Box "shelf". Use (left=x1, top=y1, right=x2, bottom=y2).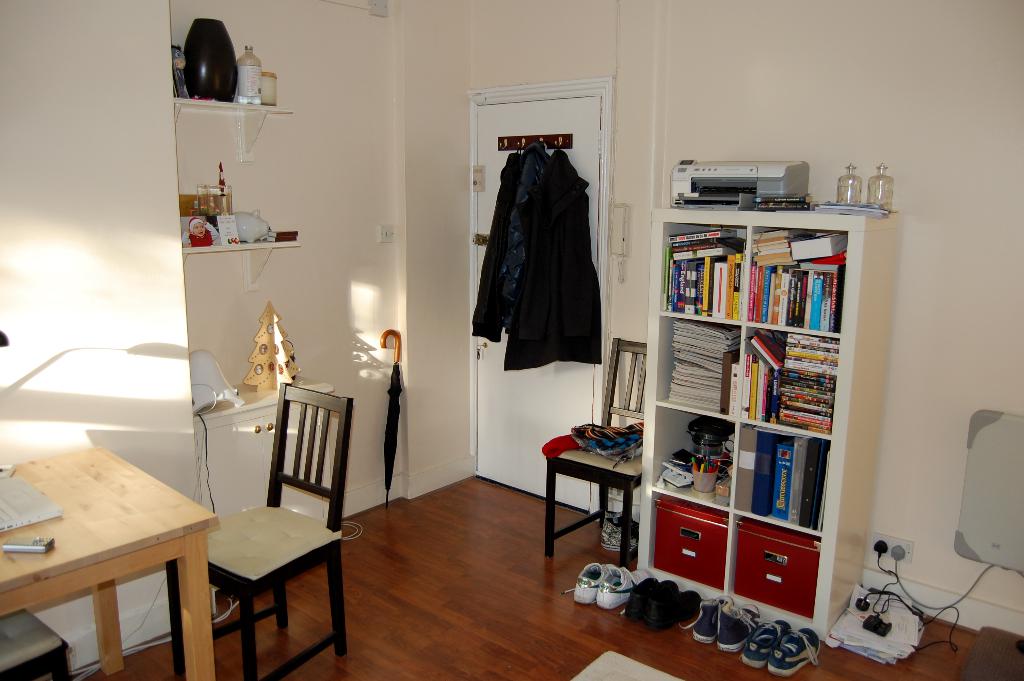
(left=650, top=213, right=753, bottom=324).
